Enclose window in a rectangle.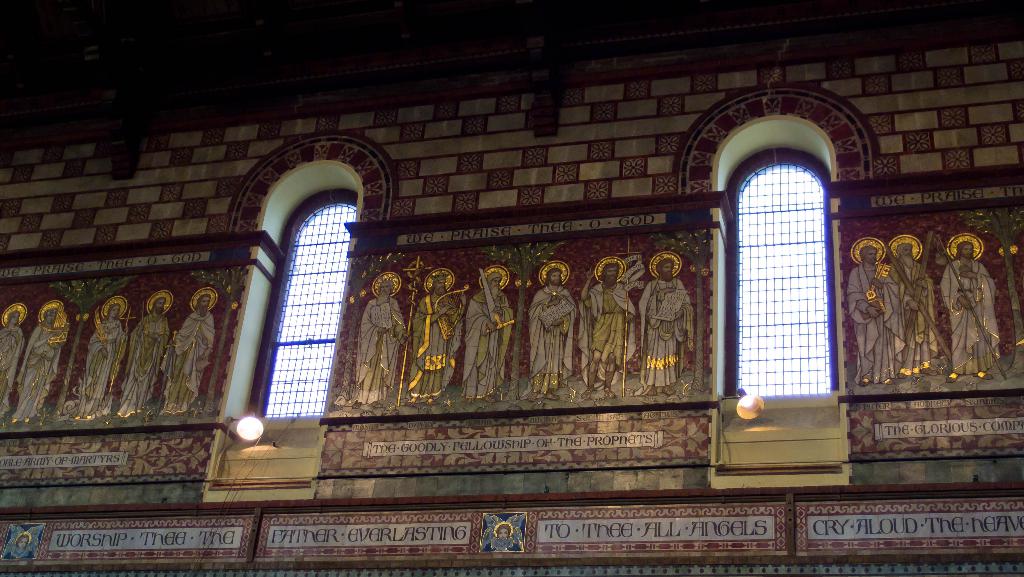
<box>676,80,881,493</box>.
